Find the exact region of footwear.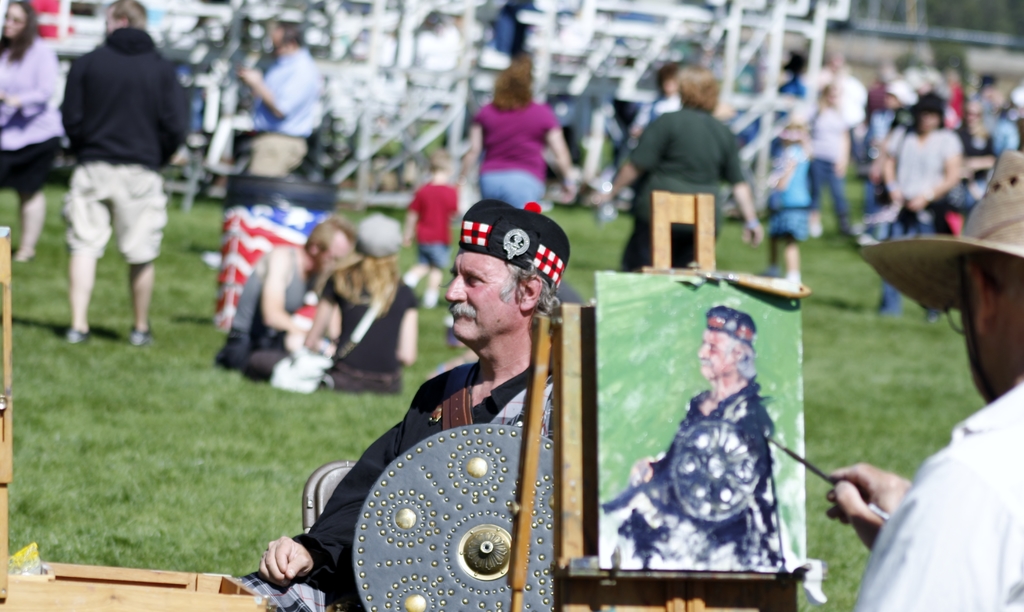
Exact region: <box>65,327,89,345</box>.
